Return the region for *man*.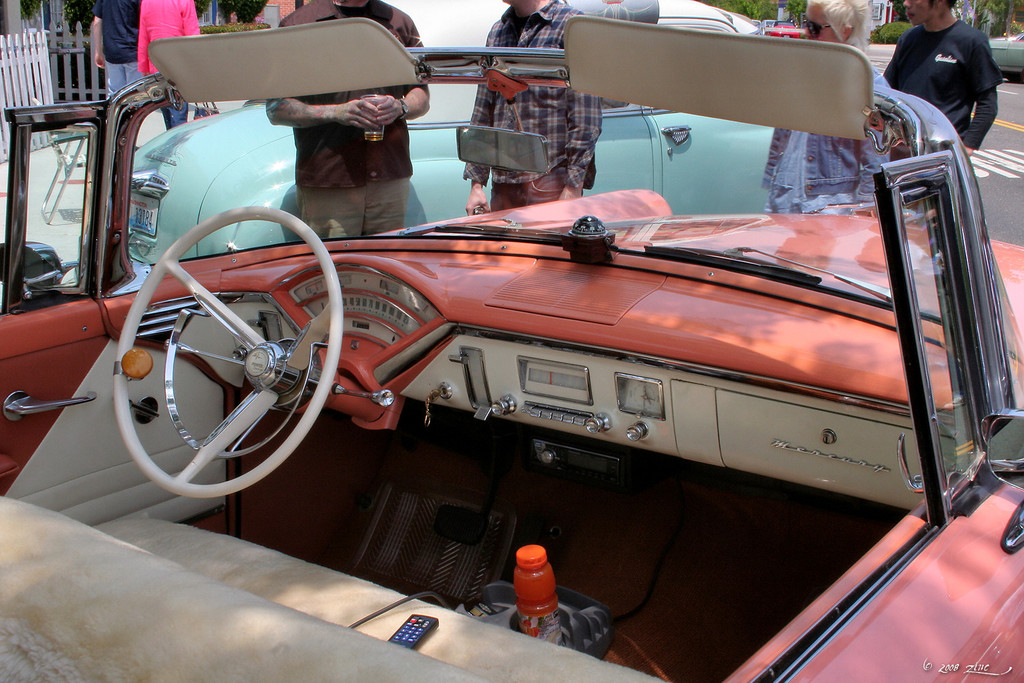
(91, 0, 144, 158).
